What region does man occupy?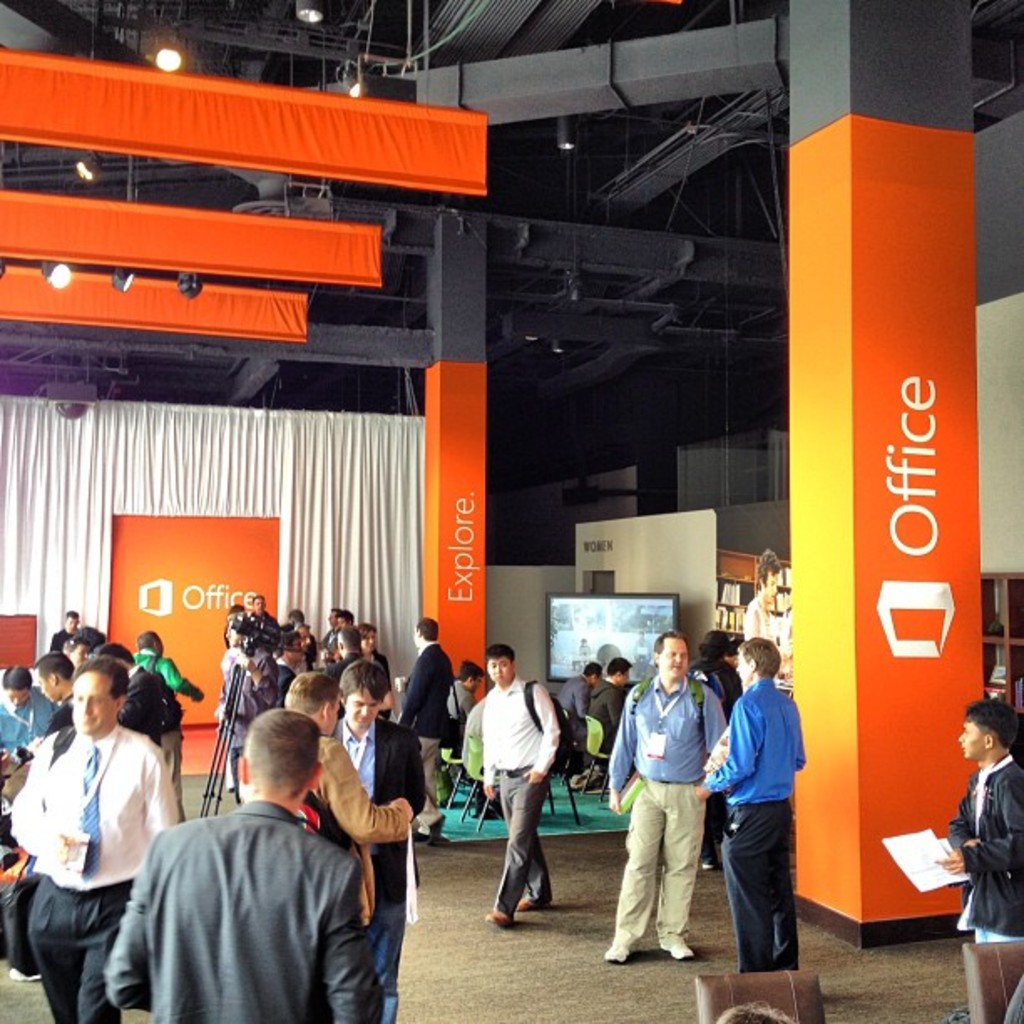
[x1=606, y1=629, x2=726, y2=969].
